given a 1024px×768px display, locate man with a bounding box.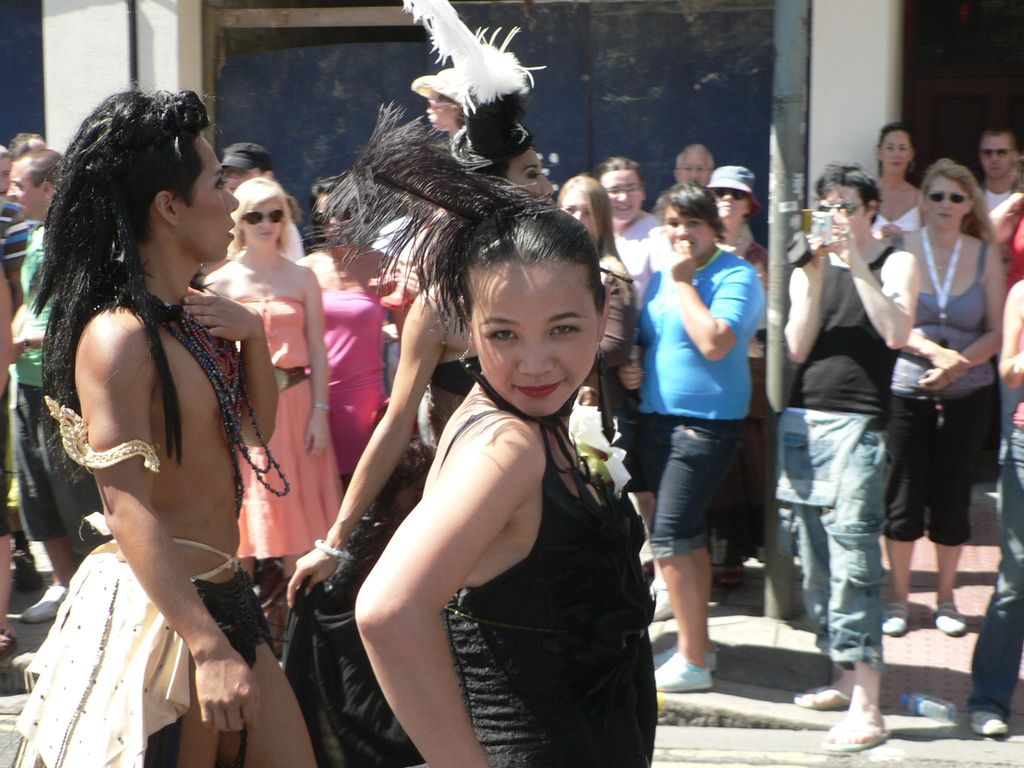
Located: 976:124:1023:268.
